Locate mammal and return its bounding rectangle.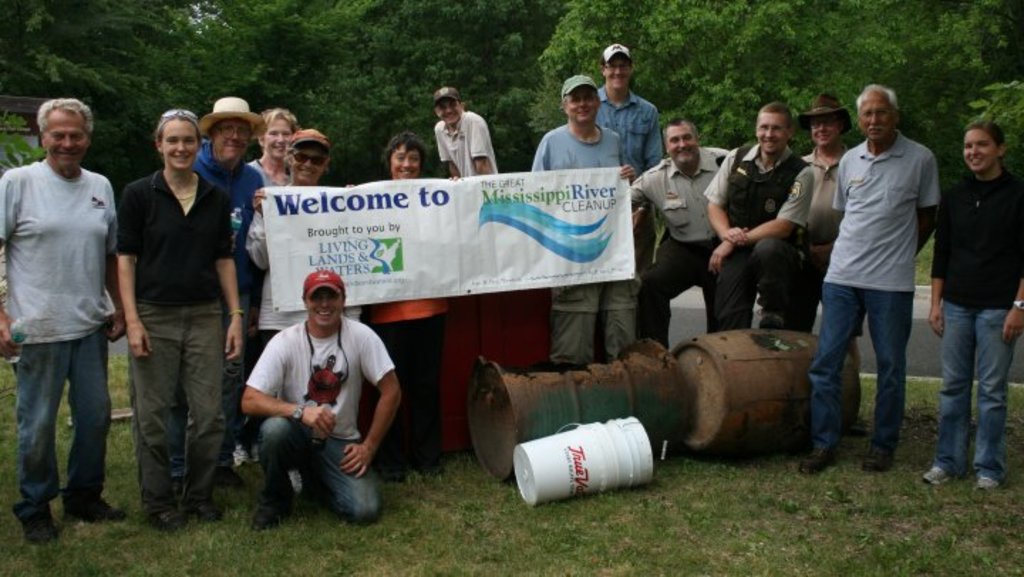
794,91,942,473.
